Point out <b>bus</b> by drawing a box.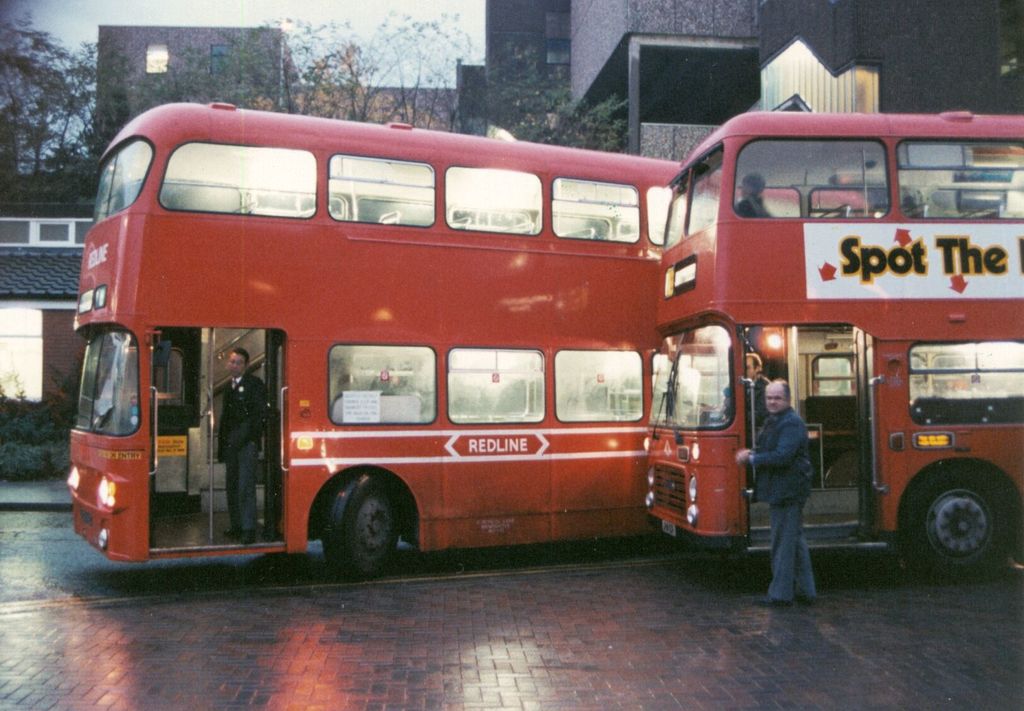
bbox=(70, 95, 876, 579).
